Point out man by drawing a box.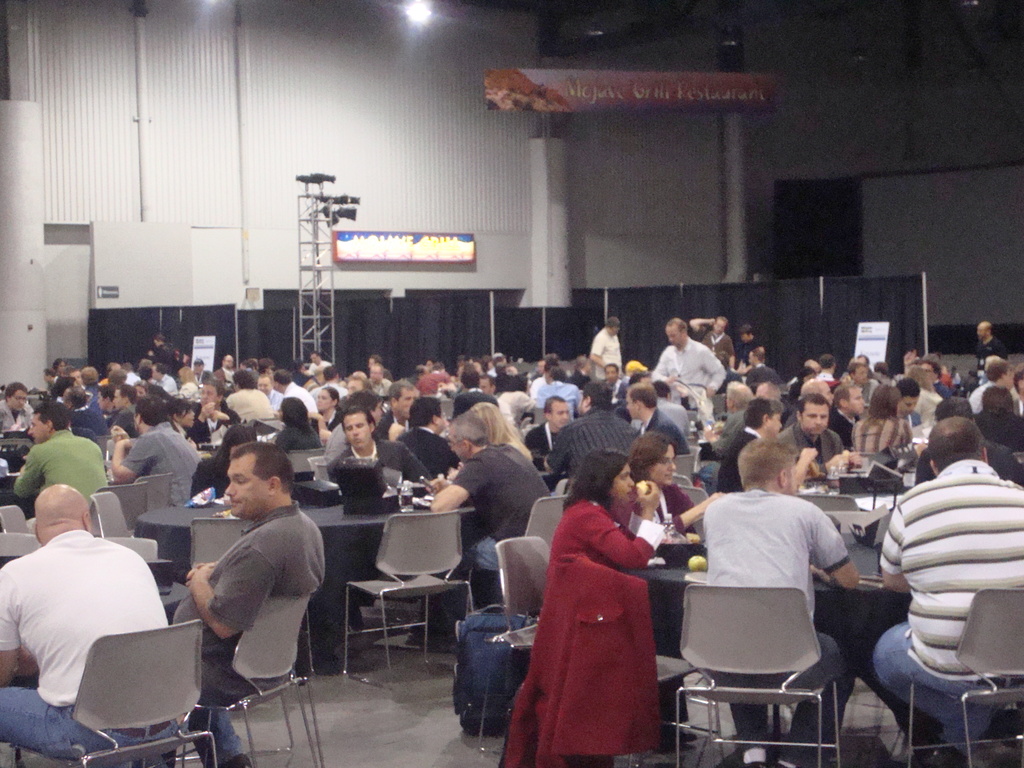
locate(108, 390, 205, 518).
